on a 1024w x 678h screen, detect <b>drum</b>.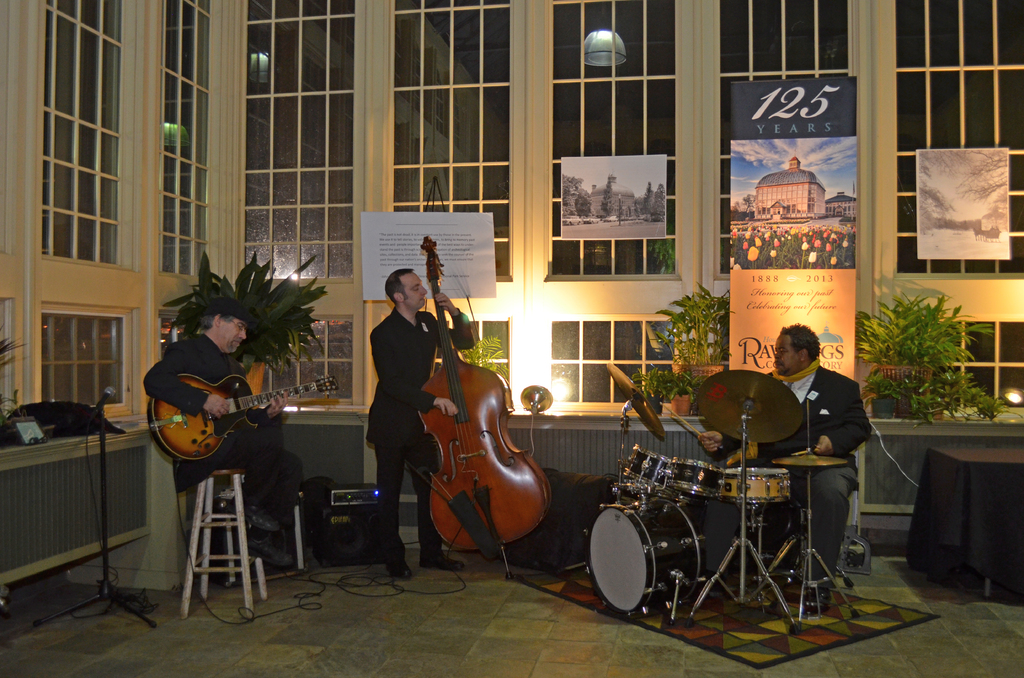
region(722, 467, 790, 504).
